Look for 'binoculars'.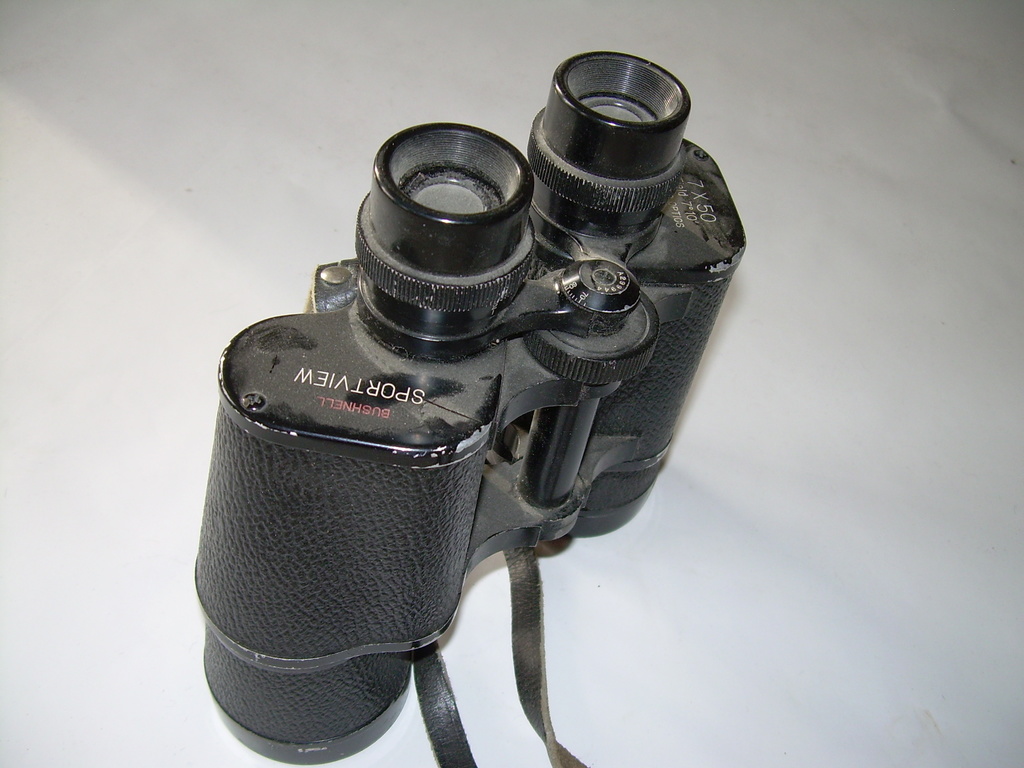
Found: box(193, 56, 748, 764).
